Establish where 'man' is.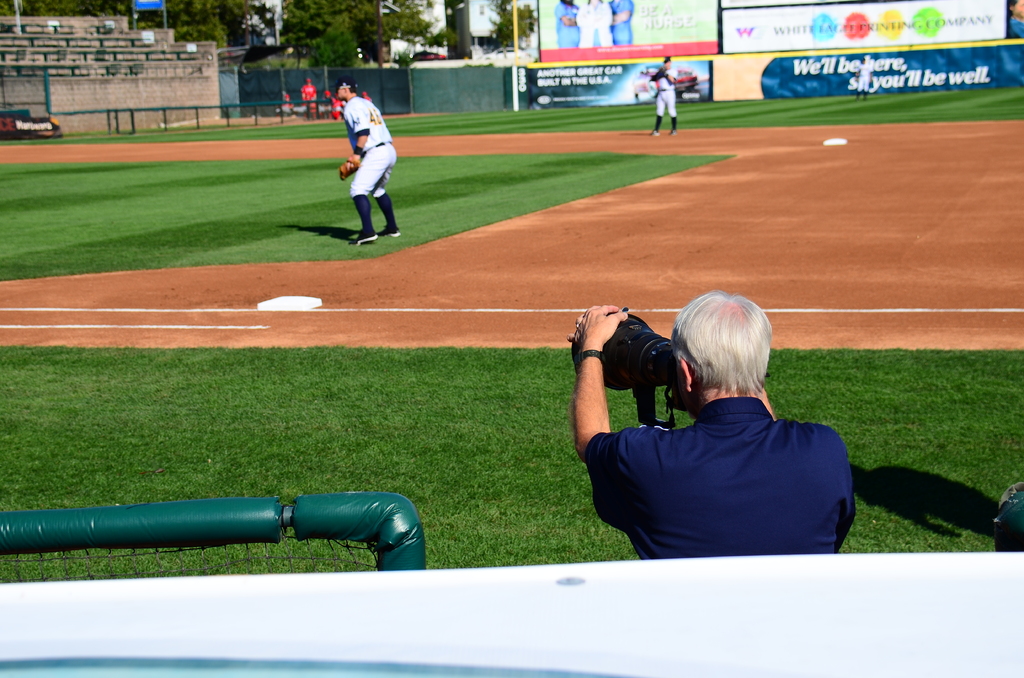
Established at [300, 75, 317, 117].
